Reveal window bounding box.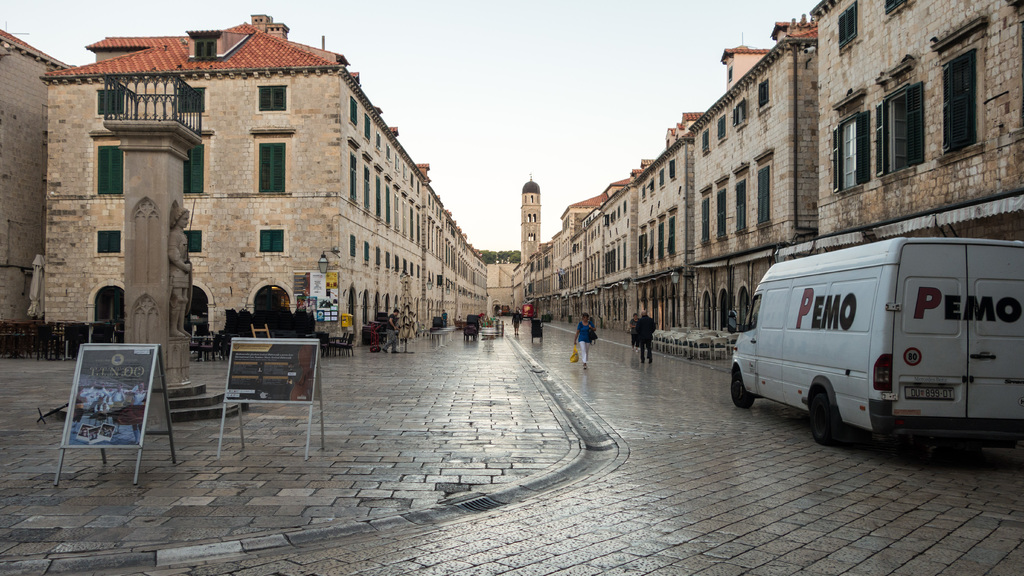
Revealed: x1=178, y1=130, x2=214, y2=195.
